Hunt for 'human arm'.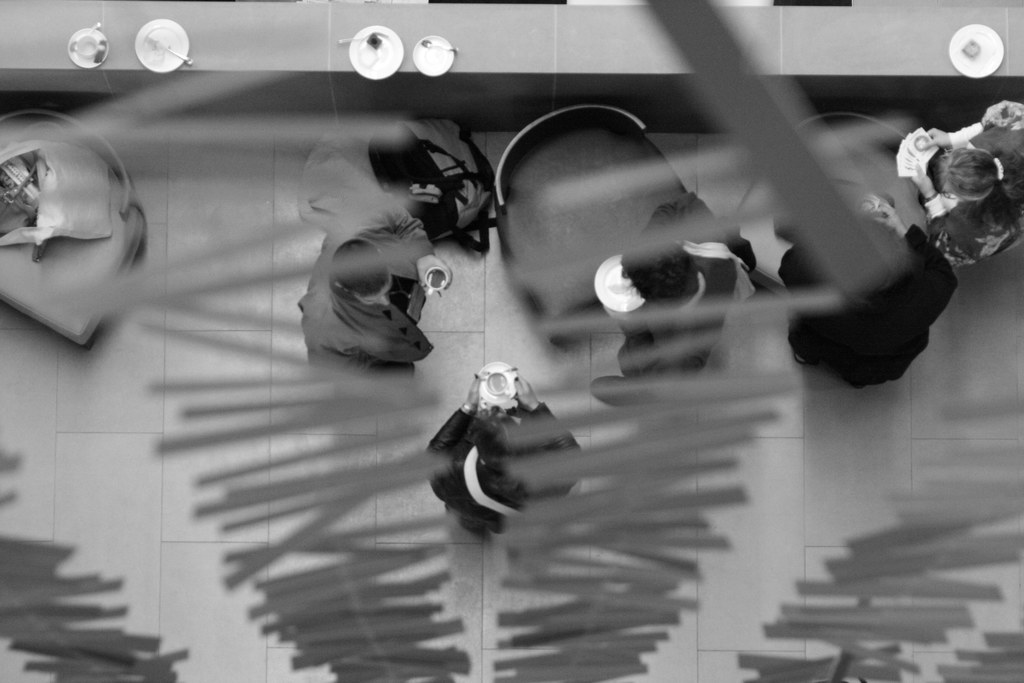
Hunted down at bbox=[925, 100, 1016, 151].
